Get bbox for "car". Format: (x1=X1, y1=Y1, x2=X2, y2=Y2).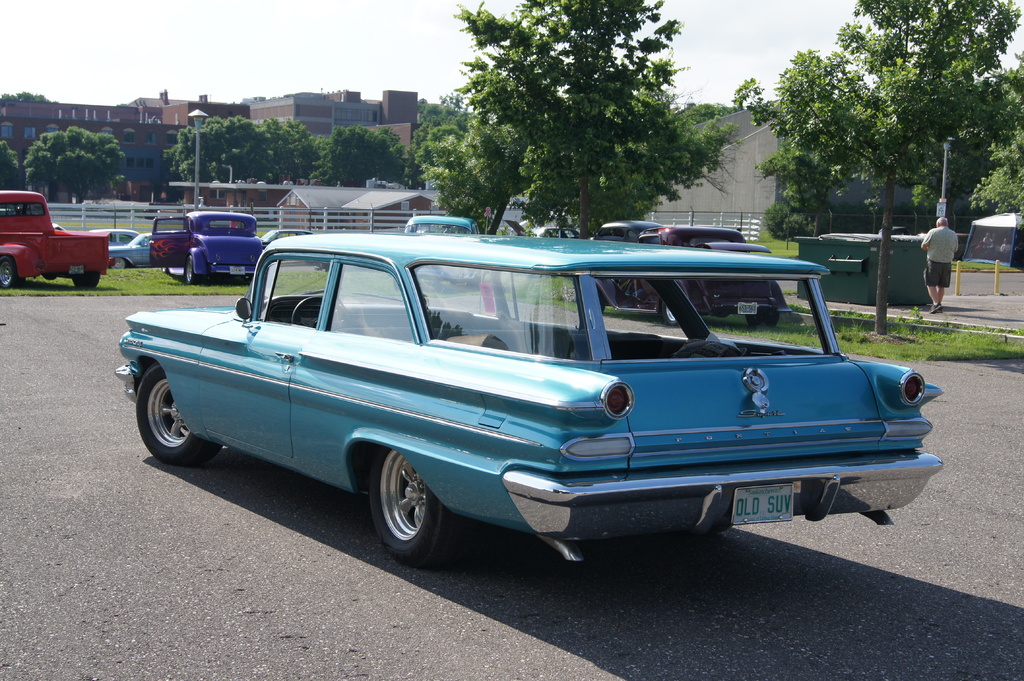
(x1=150, y1=207, x2=267, y2=286).
